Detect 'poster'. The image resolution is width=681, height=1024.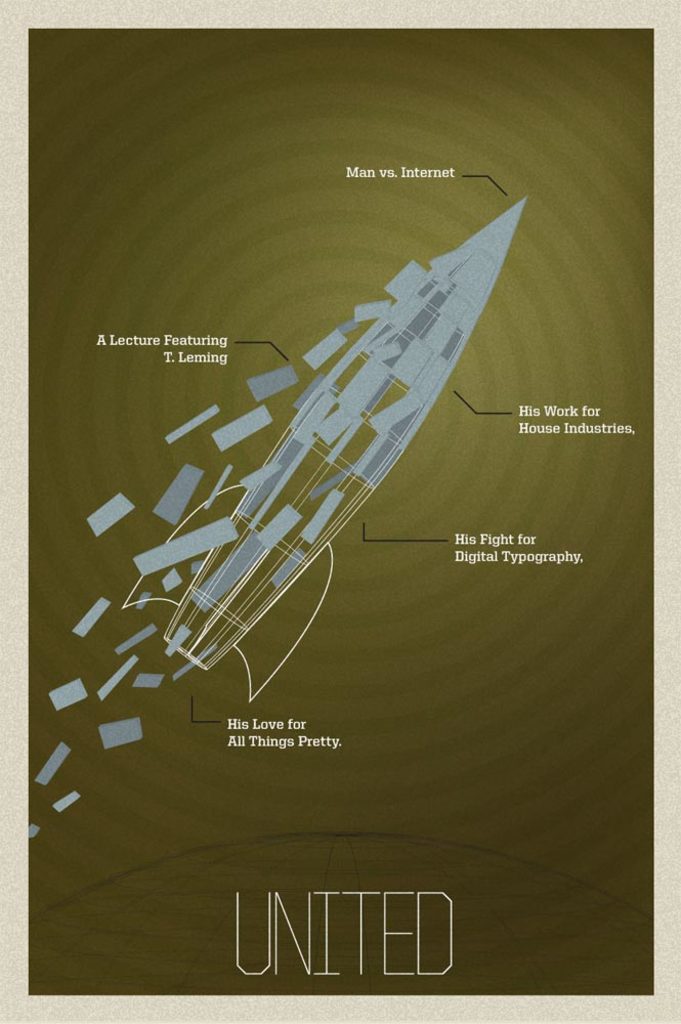
rect(0, 0, 680, 1015).
